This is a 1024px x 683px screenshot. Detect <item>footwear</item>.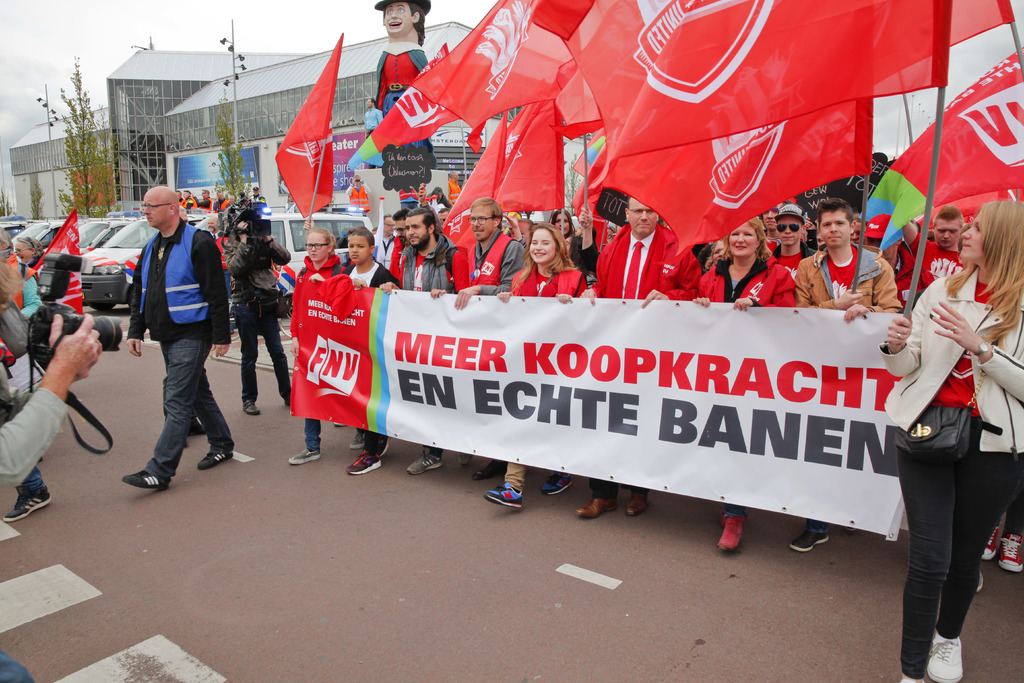
(980, 523, 1004, 559).
